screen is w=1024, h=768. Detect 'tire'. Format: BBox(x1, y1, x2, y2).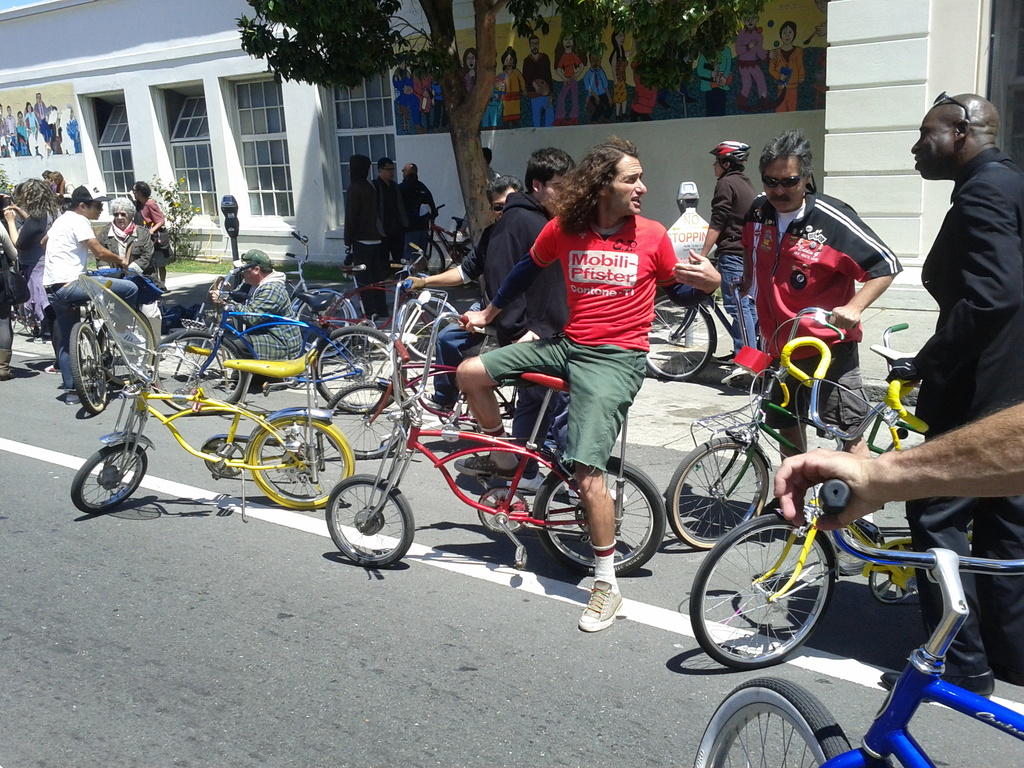
BBox(295, 292, 349, 357).
